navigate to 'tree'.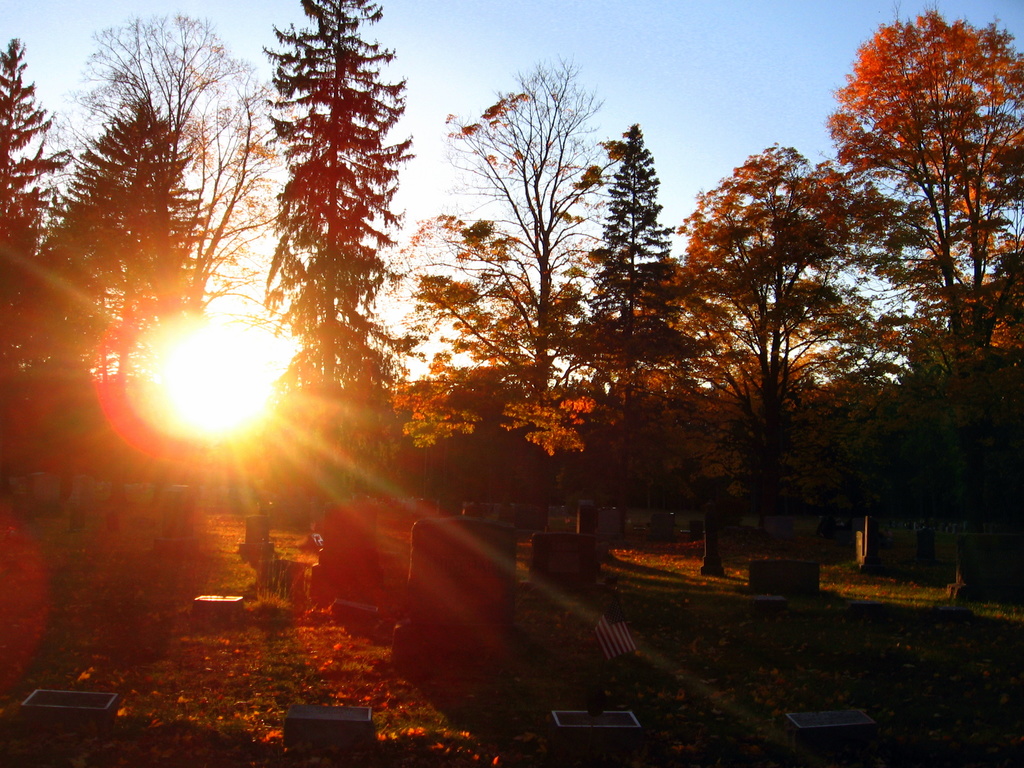
Navigation target: pyautogui.locateOnScreen(387, 60, 625, 482).
